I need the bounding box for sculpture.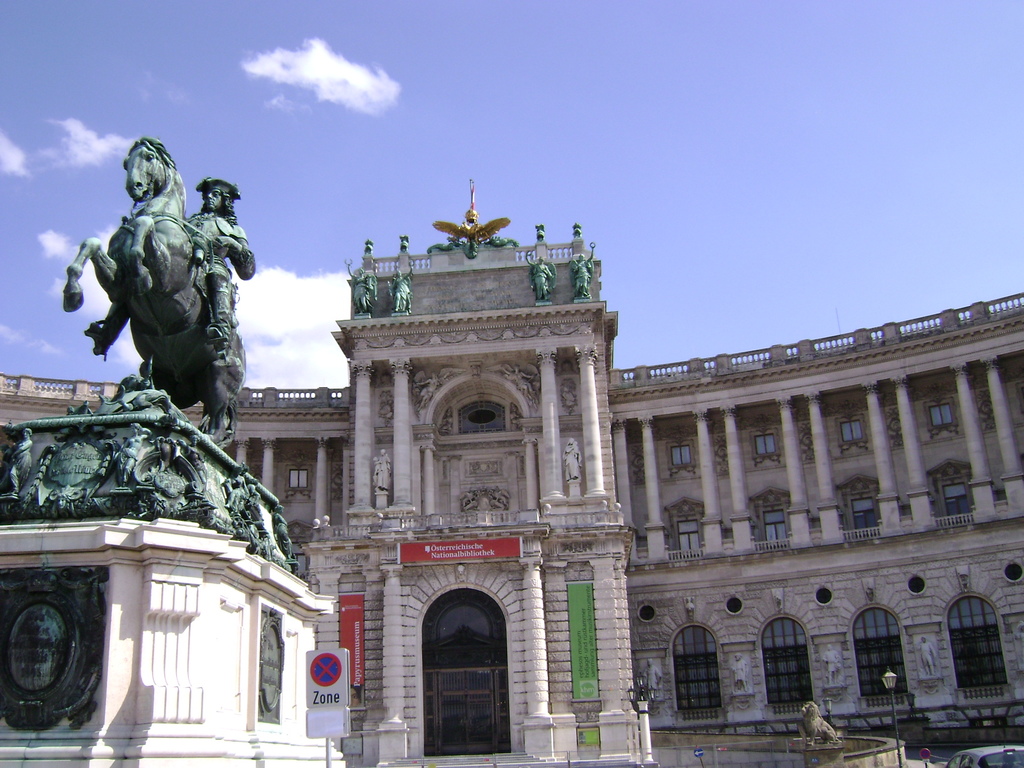
Here it is: {"left": 397, "top": 234, "right": 410, "bottom": 255}.
